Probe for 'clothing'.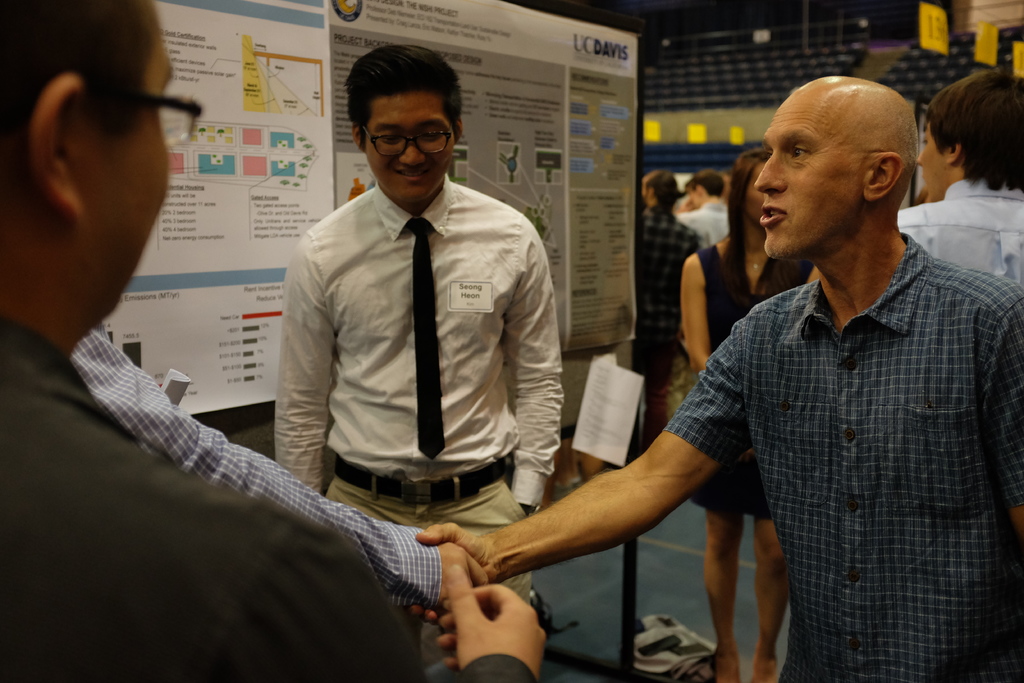
Probe result: crop(257, 135, 575, 536).
